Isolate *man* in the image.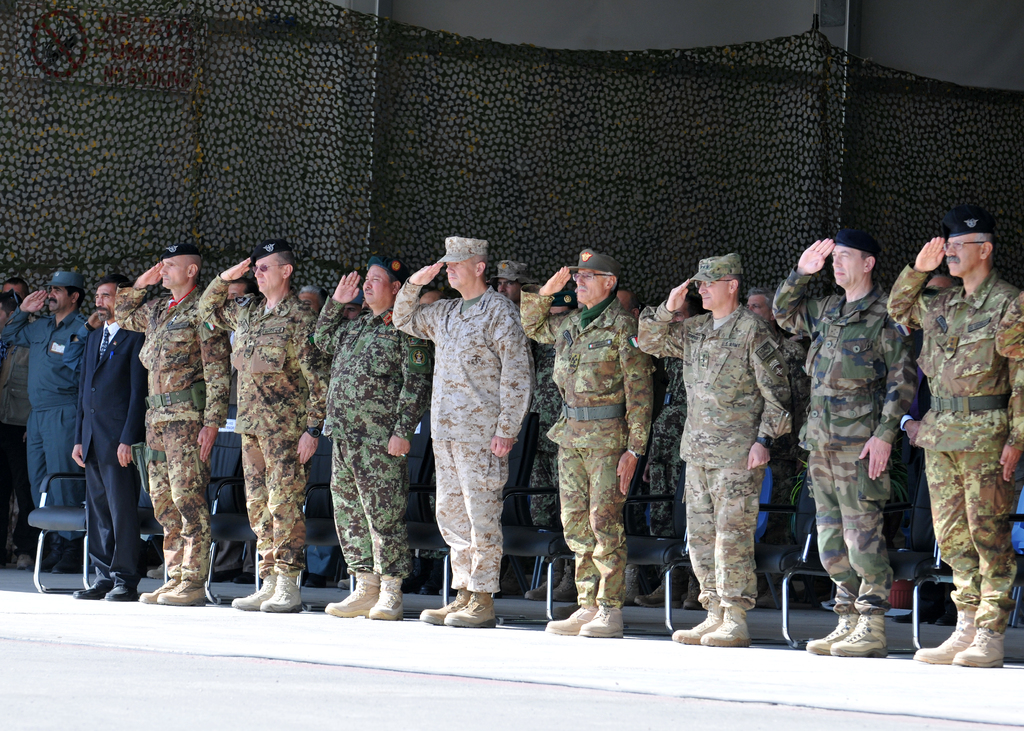
Isolated region: bbox(342, 287, 365, 322).
